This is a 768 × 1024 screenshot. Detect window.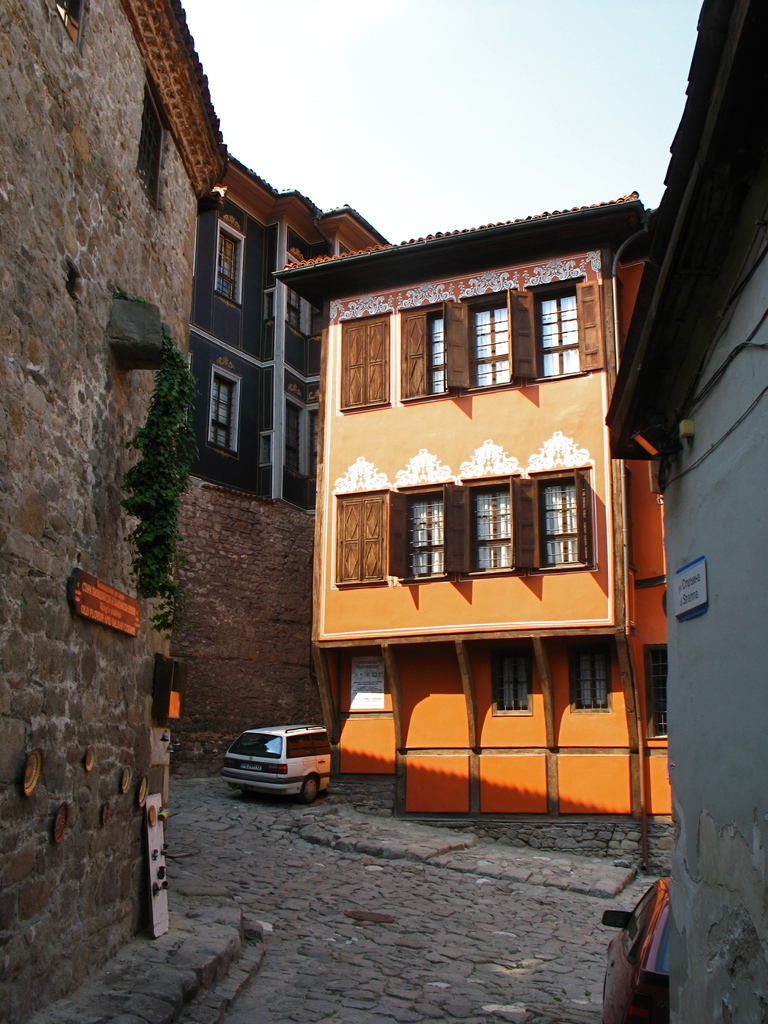
470/298/511/393.
